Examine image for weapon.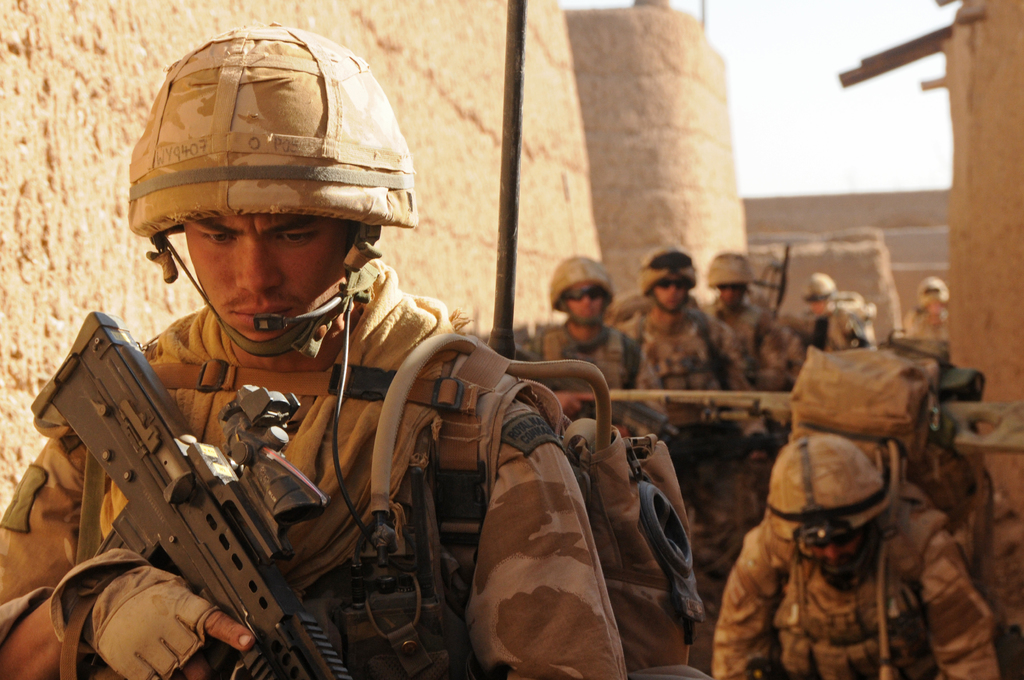
Examination result: [x1=735, y1=346, x2=758, y2=387].
